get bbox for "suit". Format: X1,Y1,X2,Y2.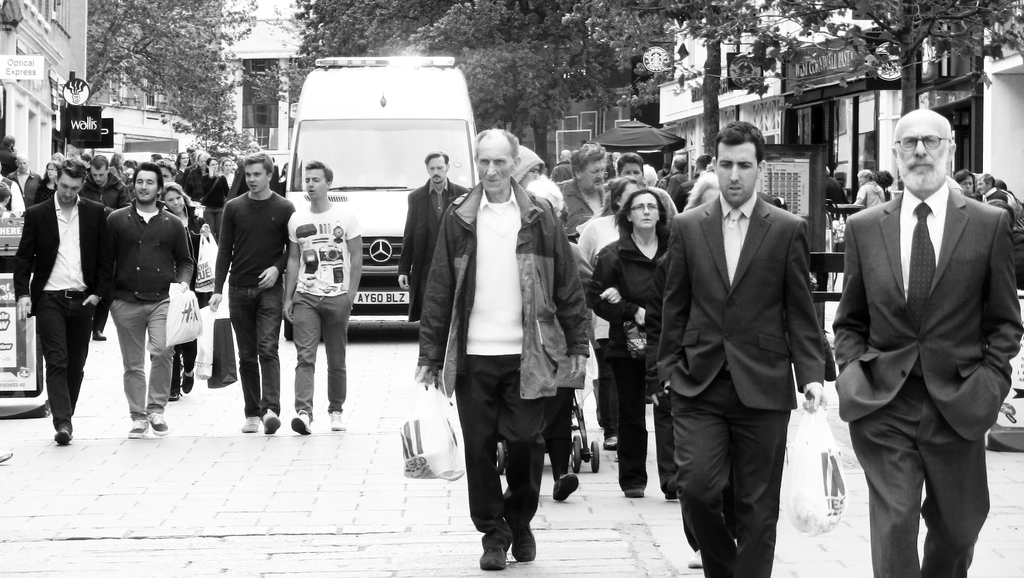
13,189,116,426.
